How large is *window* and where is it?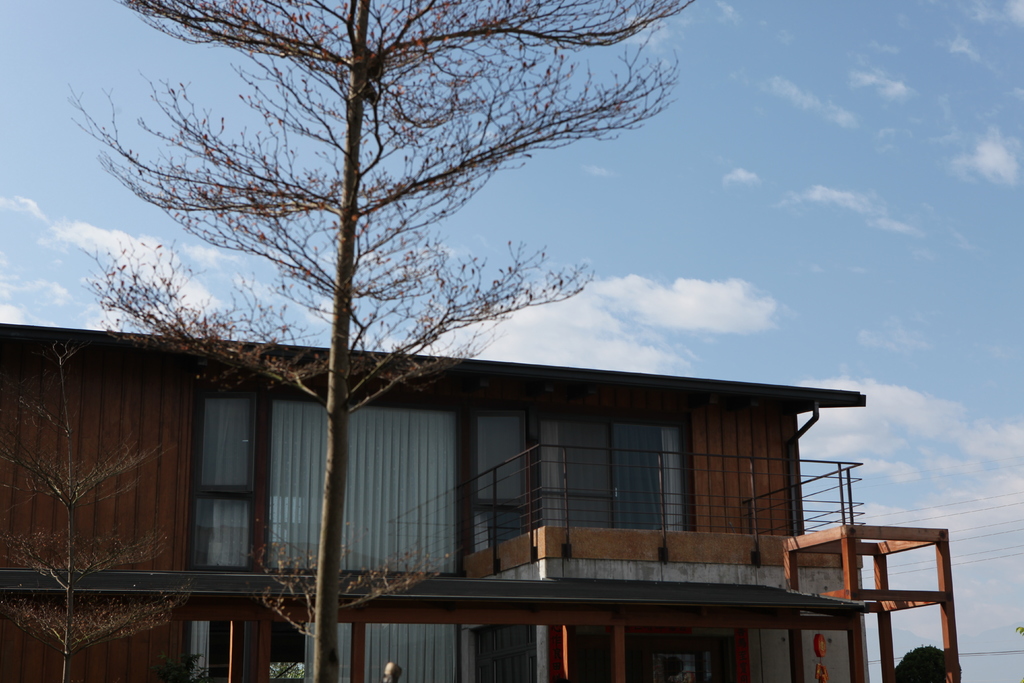
Bounding box: (178, 379, 267, 589).
